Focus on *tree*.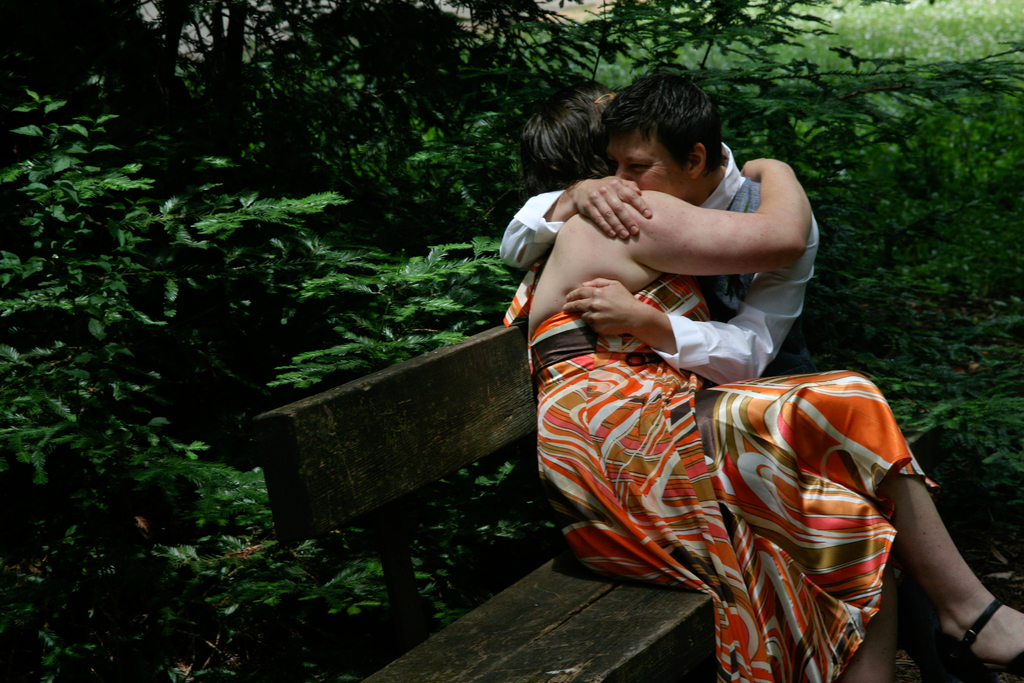
Focused at [x1=131, y1=0, x2=1023, y2=534].
